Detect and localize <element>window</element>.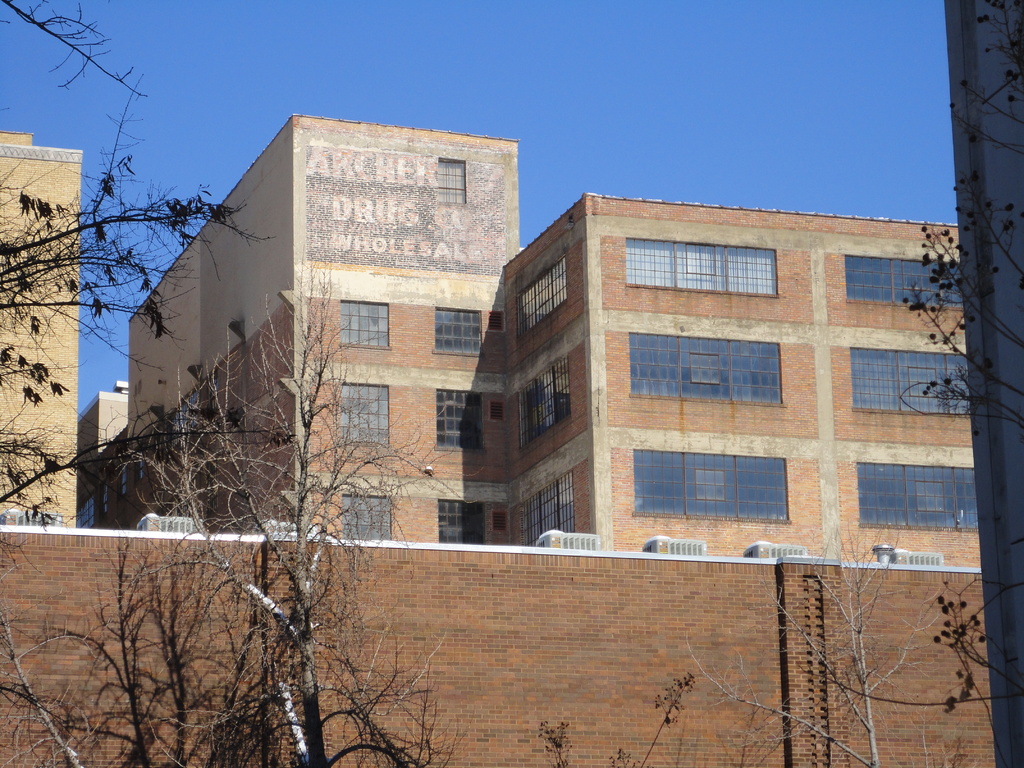
Localized at [850,346,973,414].
